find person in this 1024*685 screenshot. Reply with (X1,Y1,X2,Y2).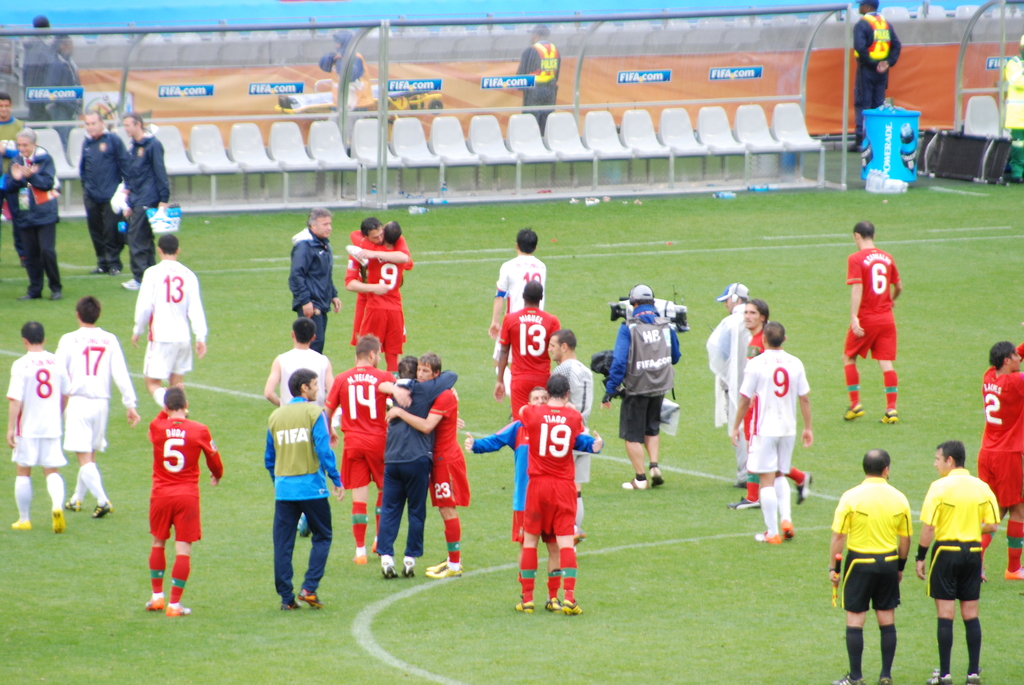
(140,388,220,614).
